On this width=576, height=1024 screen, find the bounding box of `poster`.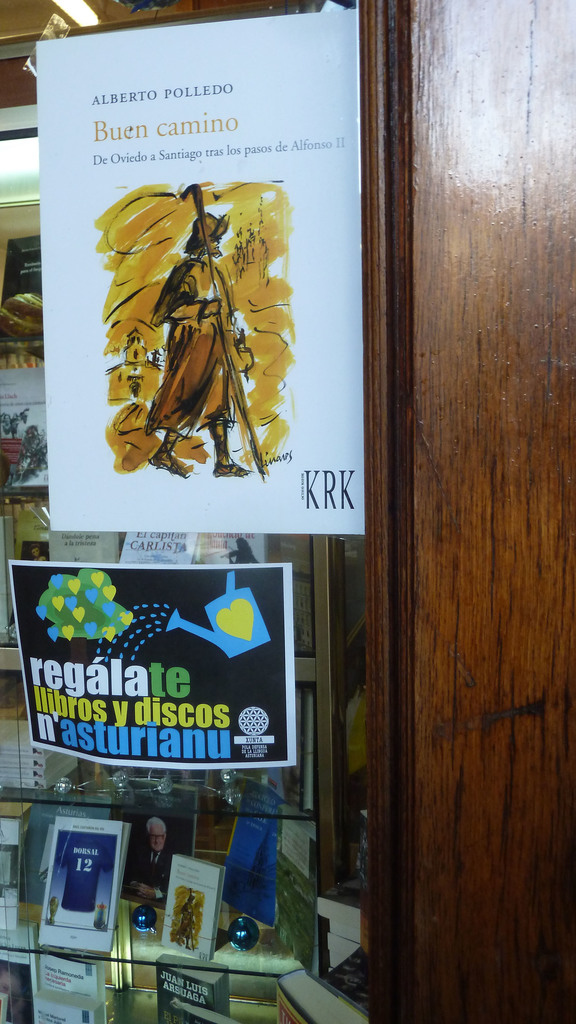
Bounding box: bbox=[55, 111, 307, 518].
